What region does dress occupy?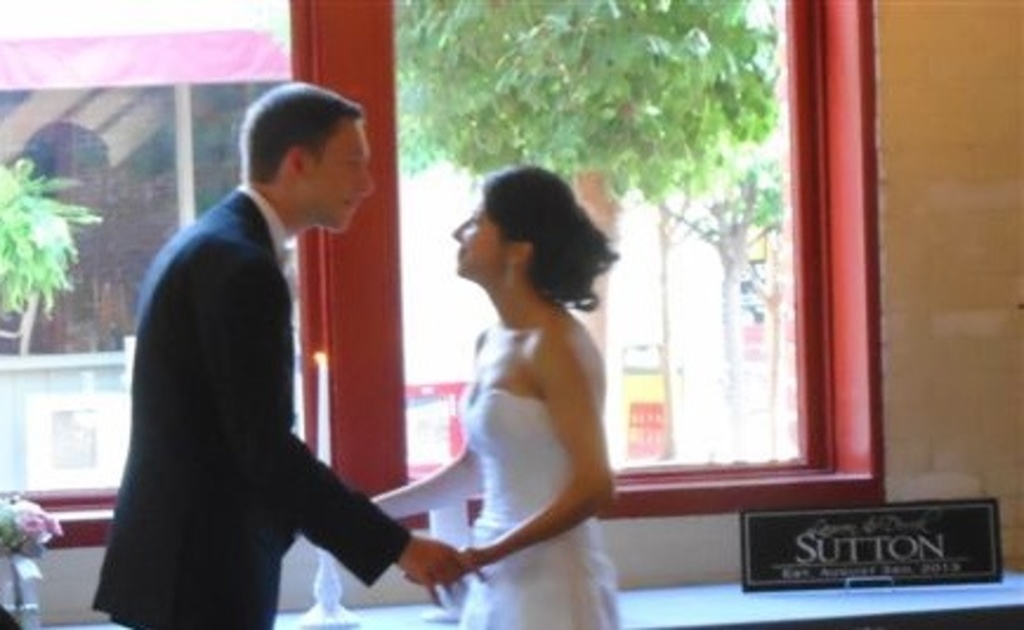
458 389 621 628.
